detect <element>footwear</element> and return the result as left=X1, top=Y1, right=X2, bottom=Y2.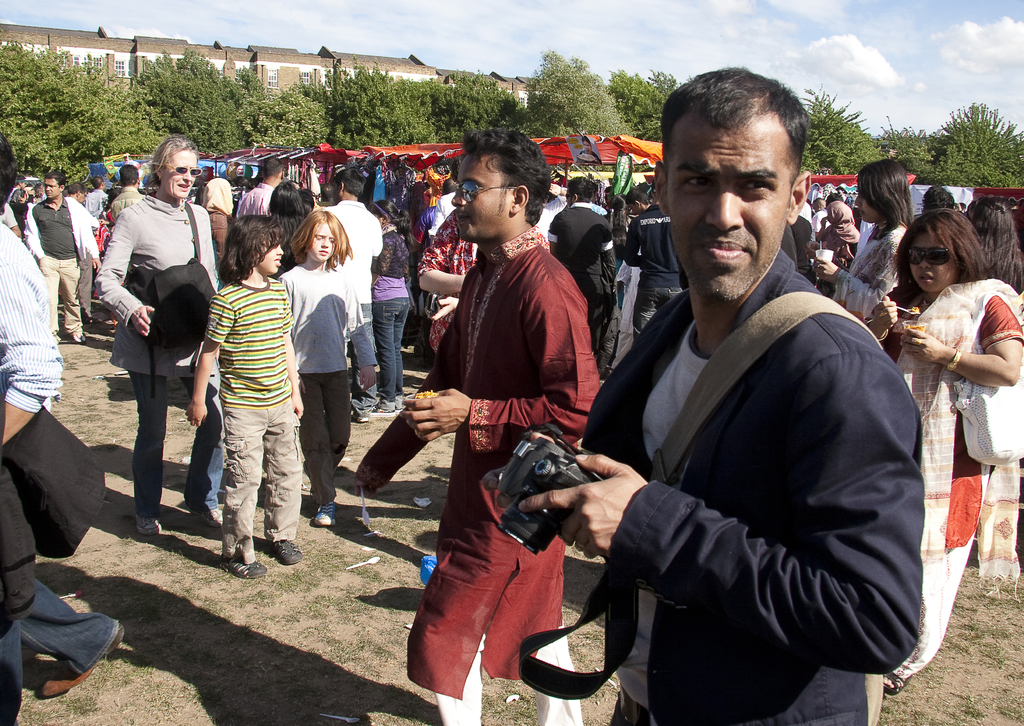
left=374, top=406, right=392, bottom=414.
